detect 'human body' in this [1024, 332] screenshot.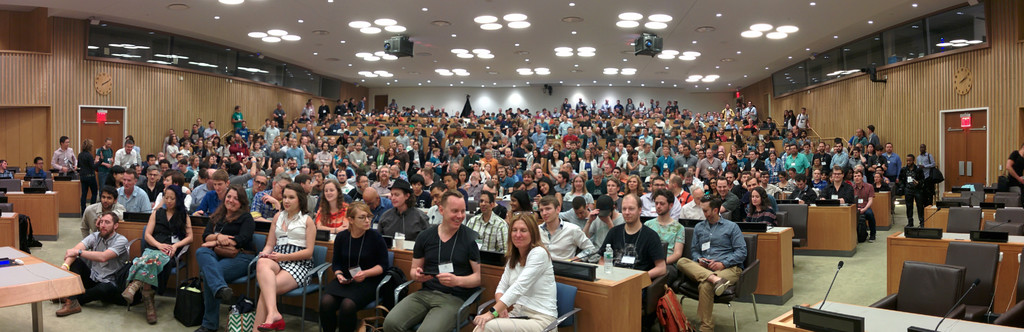
Detection: (24,159,52,184).
